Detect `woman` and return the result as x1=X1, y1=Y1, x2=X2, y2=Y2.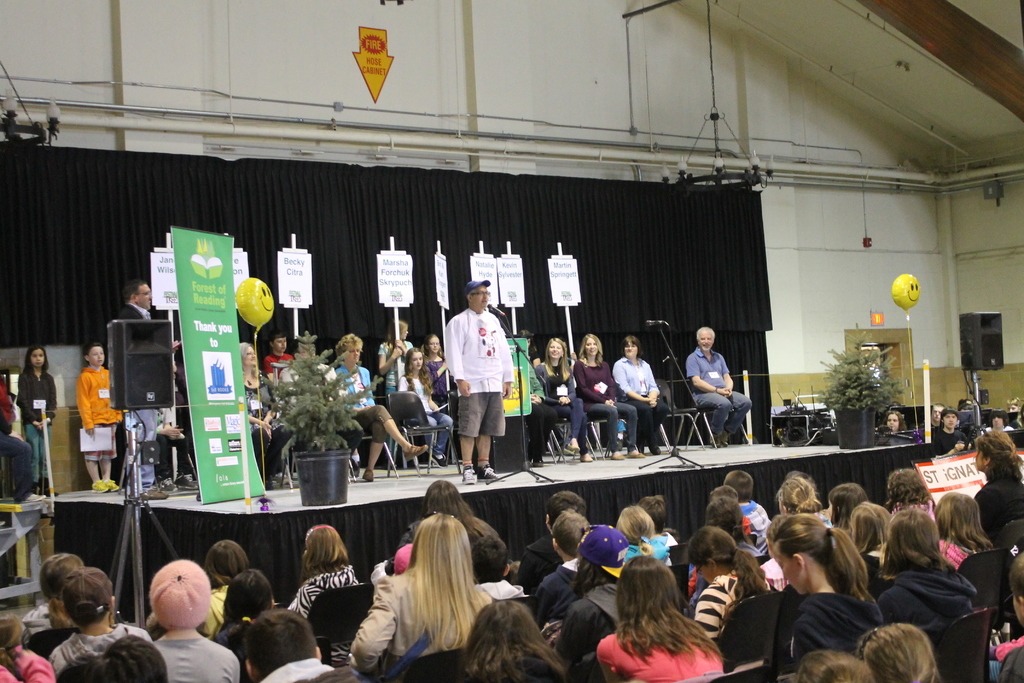
x1=614, y1=336, x2=671, y2=457.
